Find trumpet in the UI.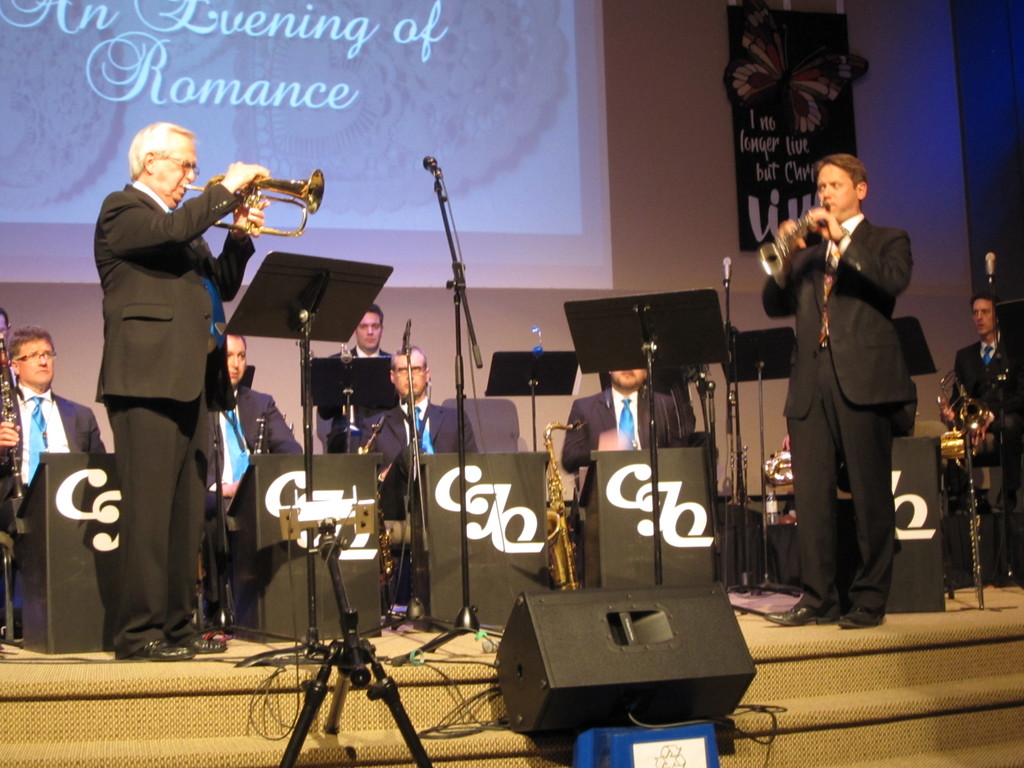
UI element at 172:152:315:223.
